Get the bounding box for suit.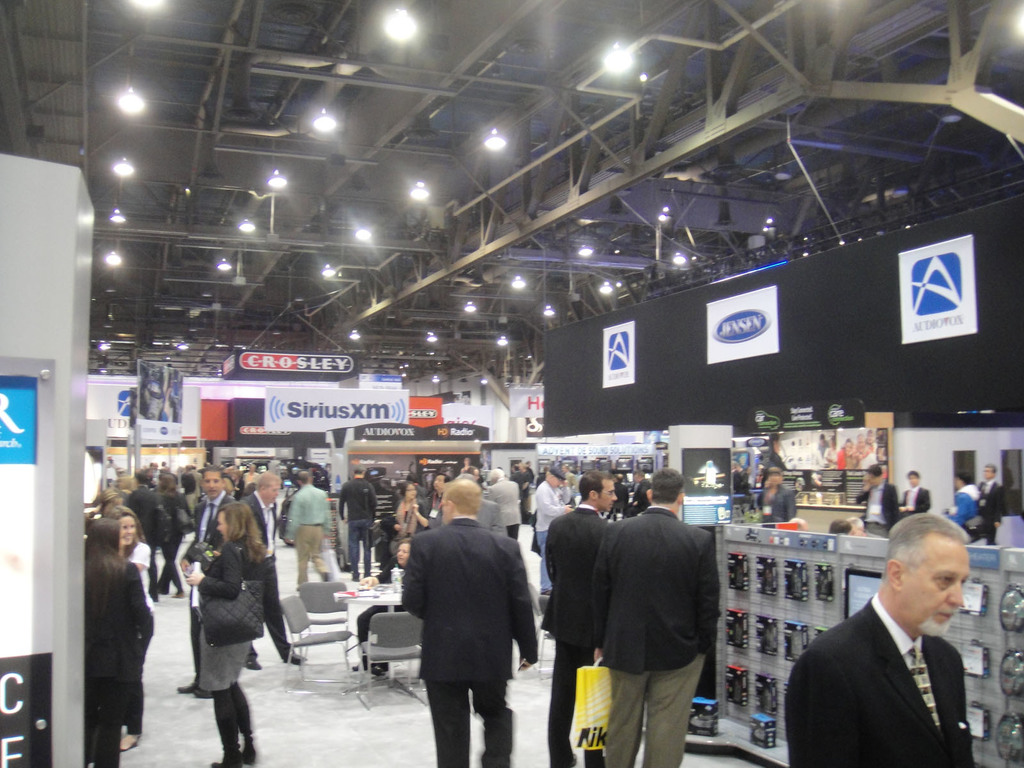
l=583, t=505, r=724, b=767.
